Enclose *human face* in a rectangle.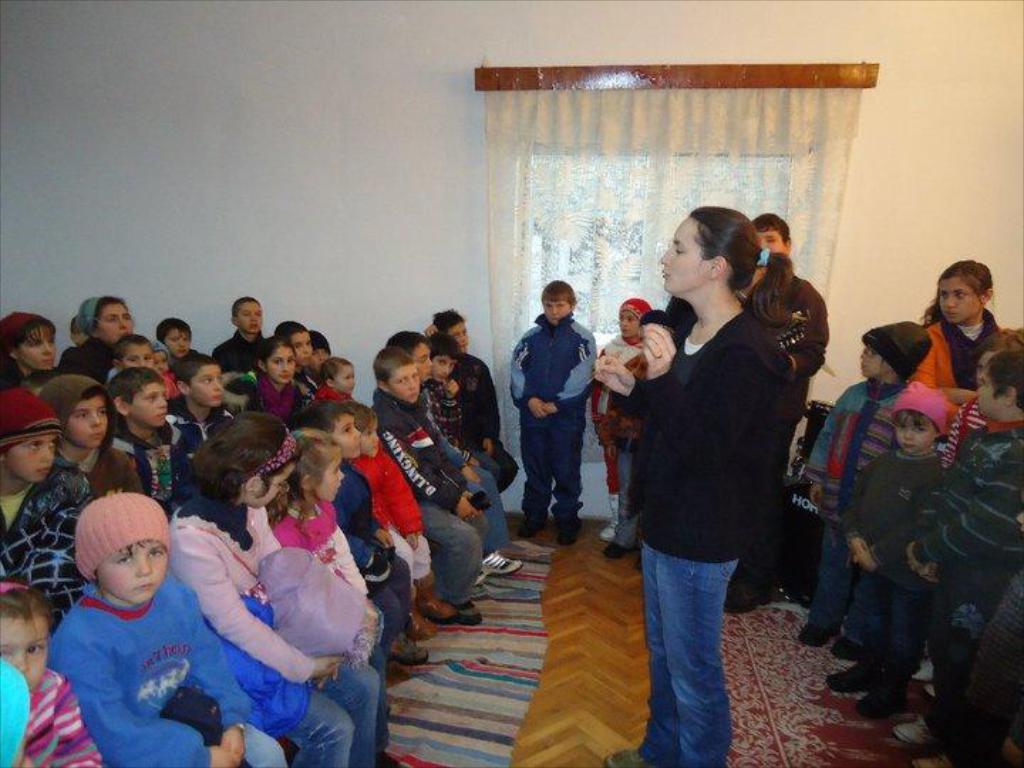
box(334, 367, 356, 393).
